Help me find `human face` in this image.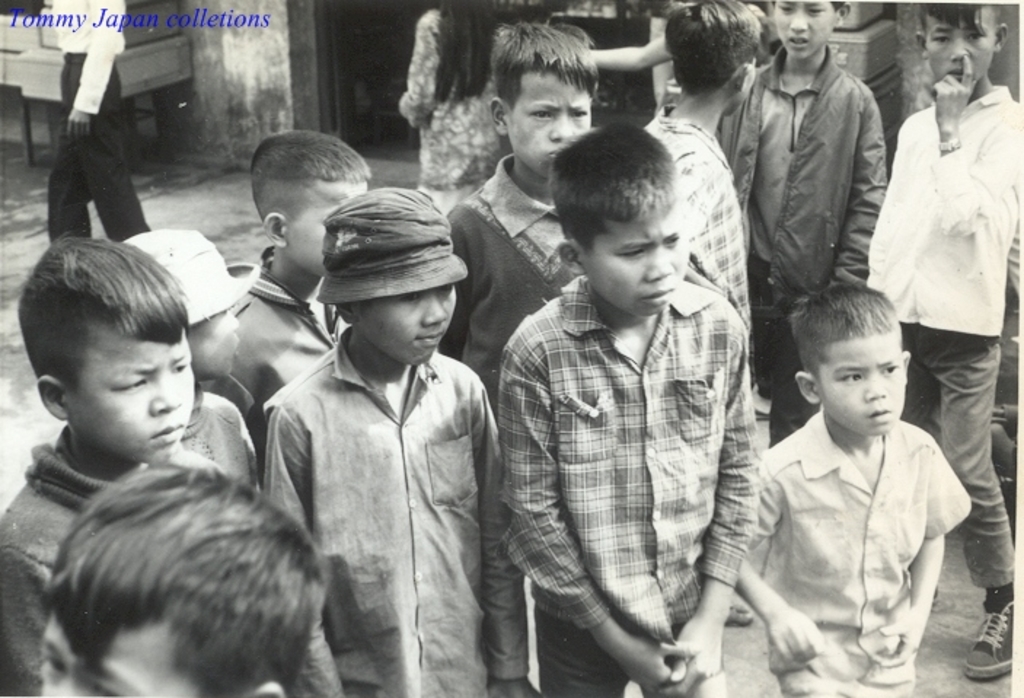
Found it: 357:287:457:366.
